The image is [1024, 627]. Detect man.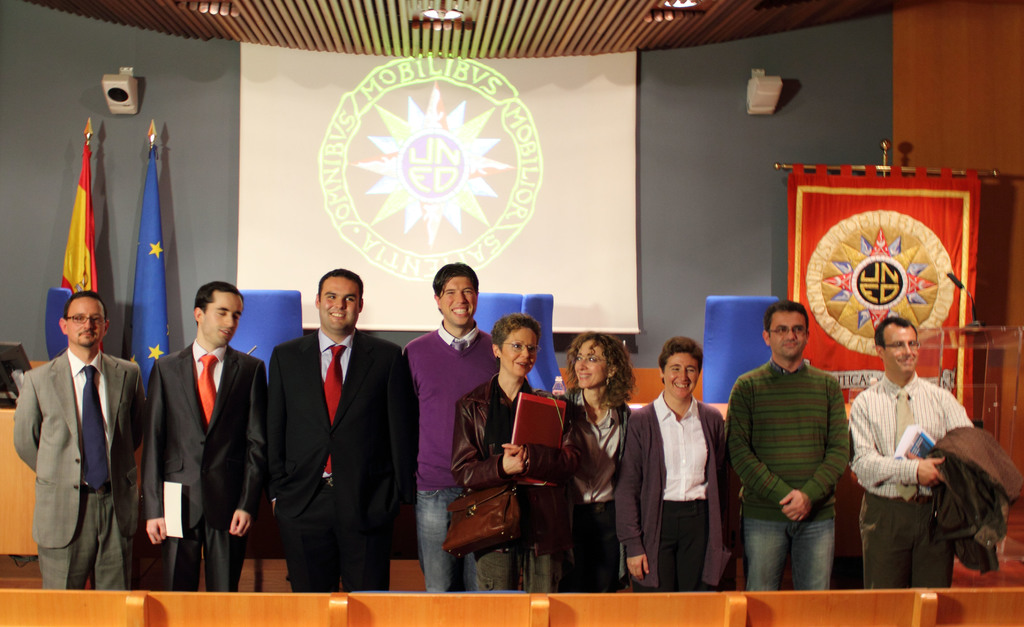
Detection: Rect(724, 296, 849, 592).
